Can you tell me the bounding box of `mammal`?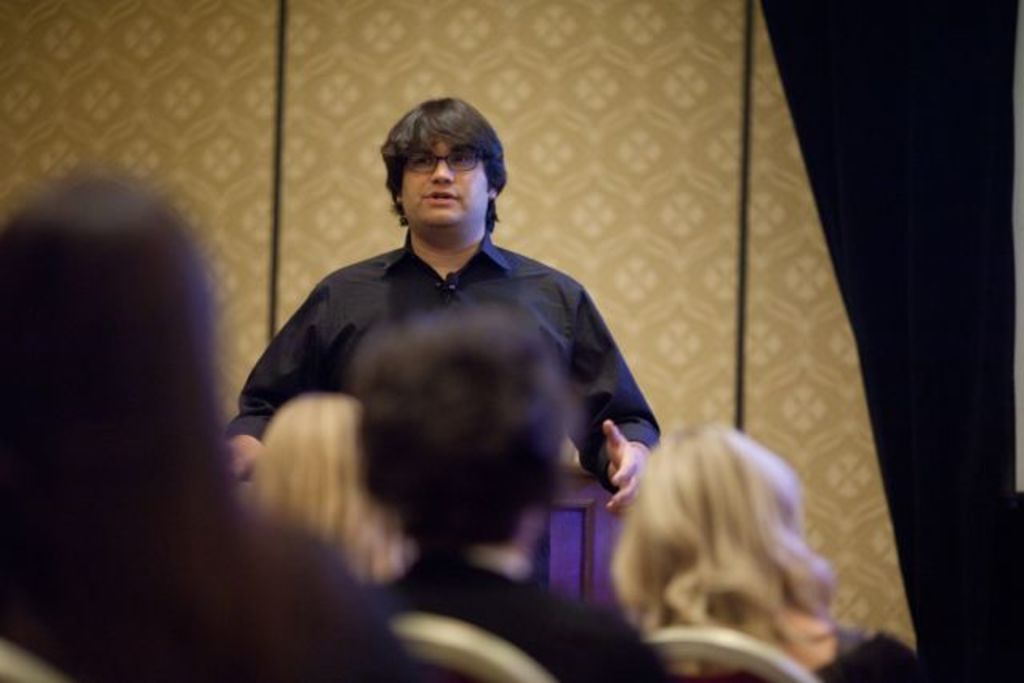
box(208, 77, 669, 528).
